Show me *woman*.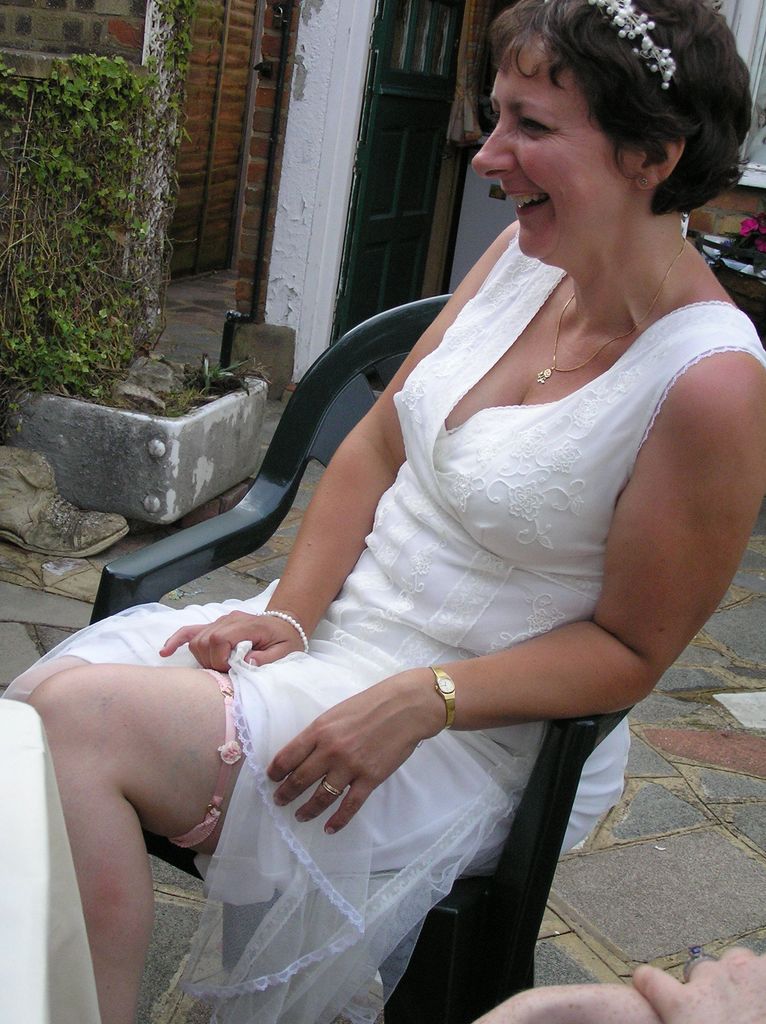
*woman* is here: 186:0:737:1002.
